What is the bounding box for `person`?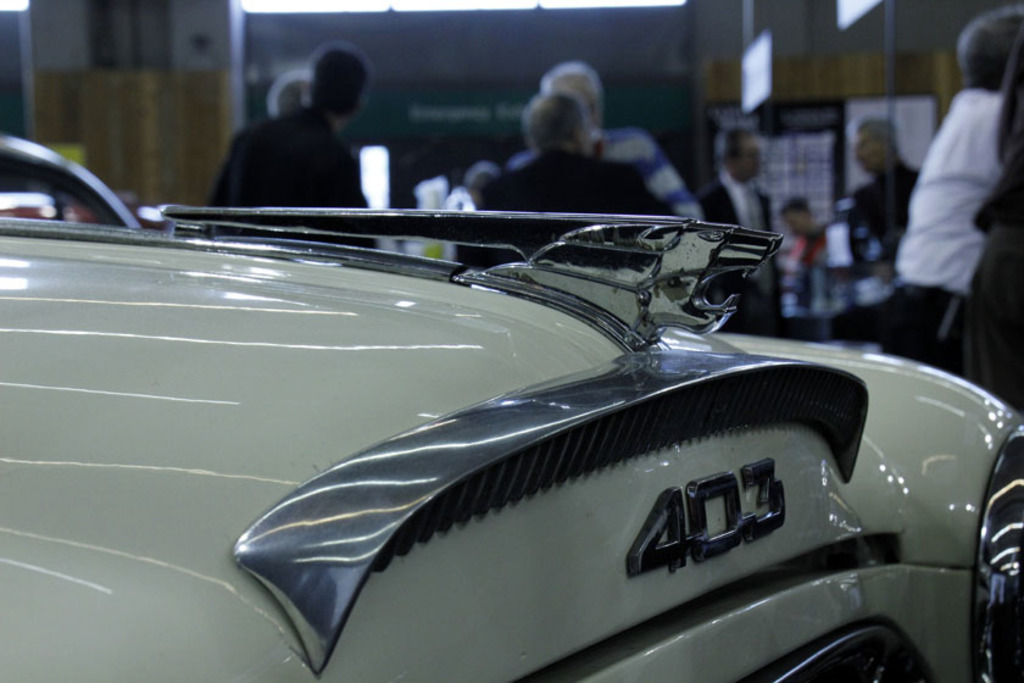
box(456, 93, 664, 276).
